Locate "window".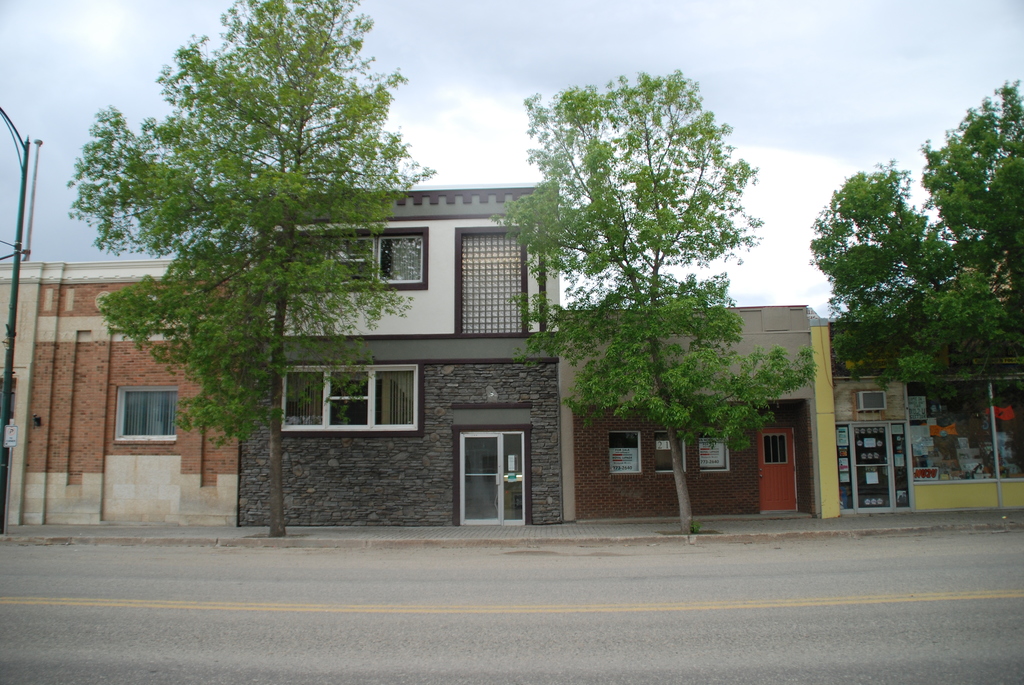
Bounding box: region(764, 431, 792, 465).
